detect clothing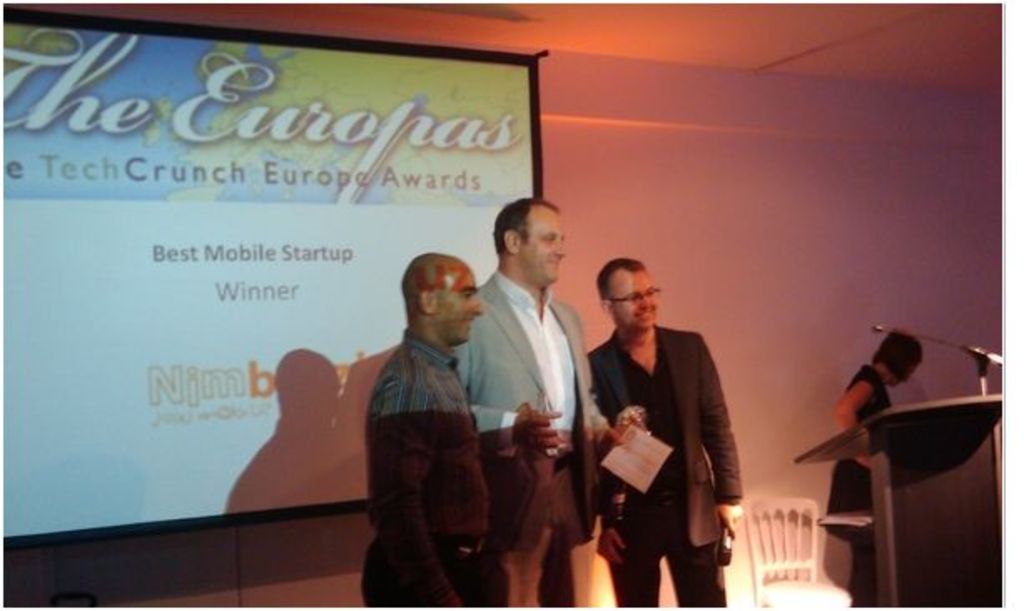
583 322 745 609
